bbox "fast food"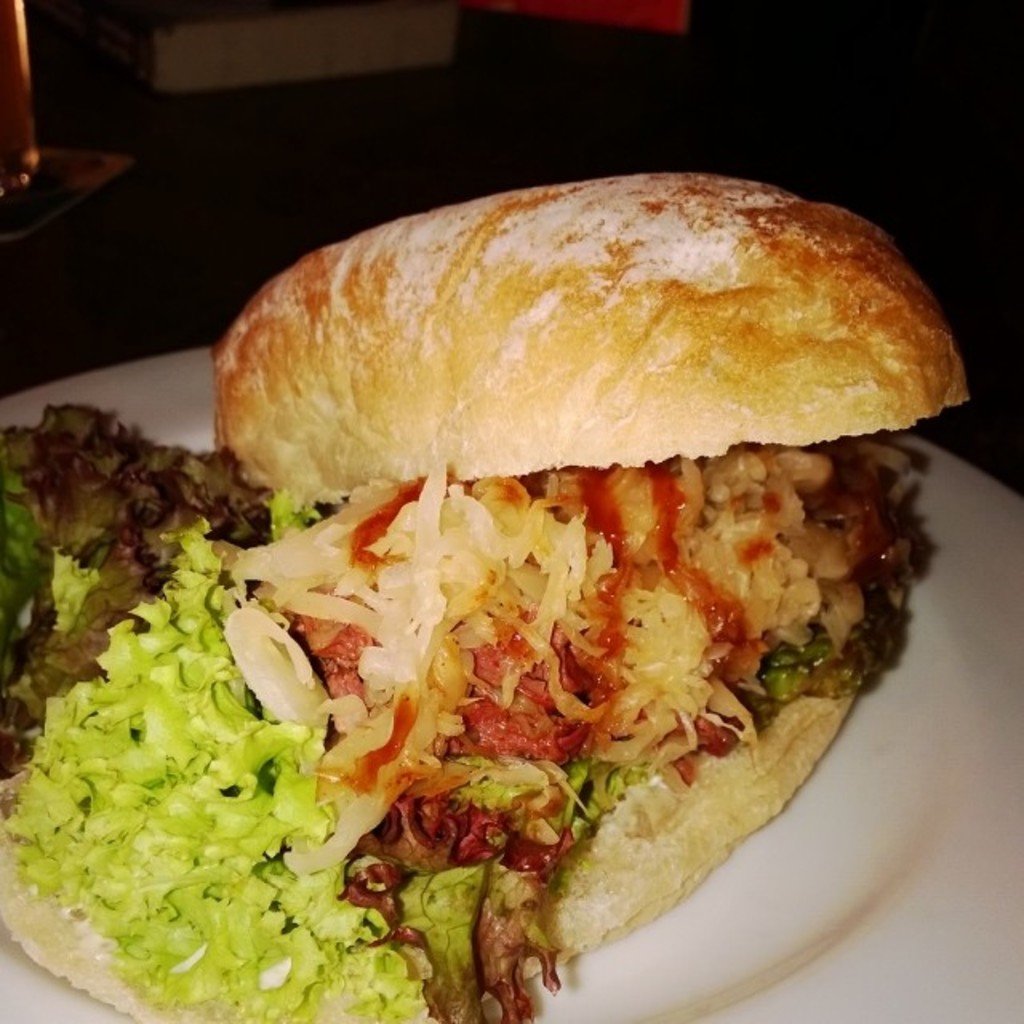
[155,134,968,958]
